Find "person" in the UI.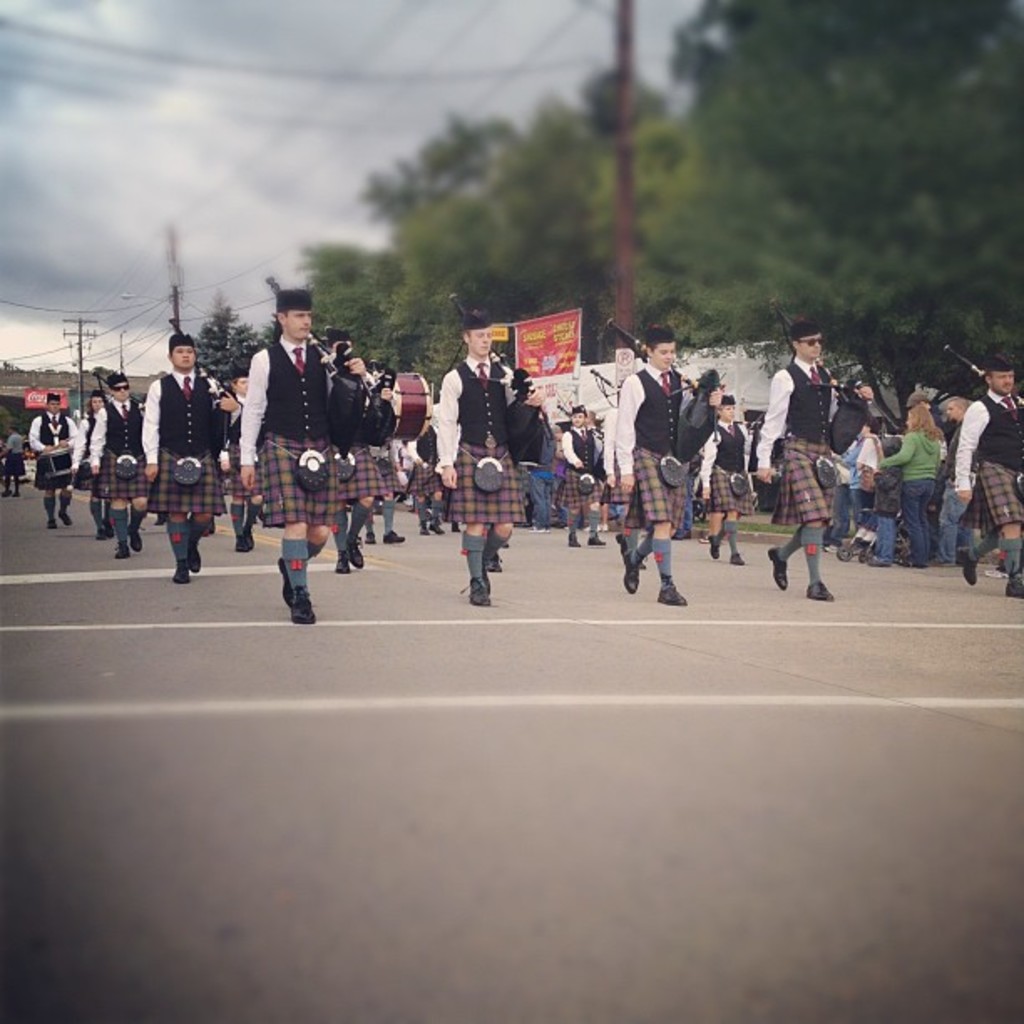
UI element at 147:326:243:581.
